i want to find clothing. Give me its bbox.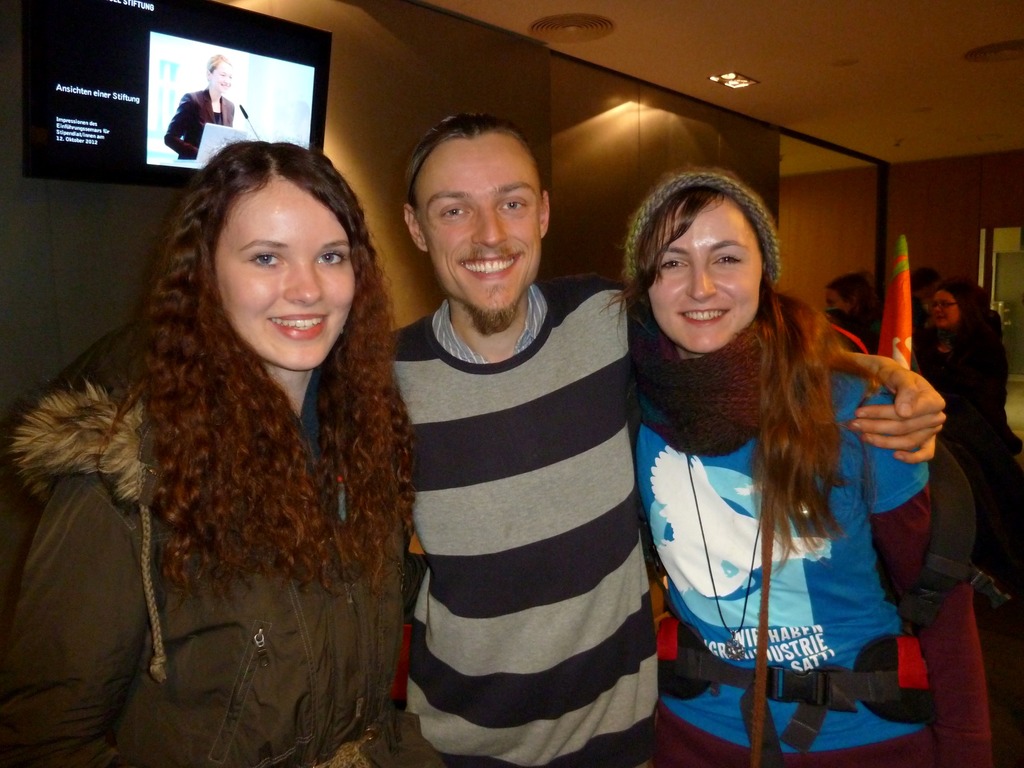
[x1=12, y1=220, x2=436, y2=744].
